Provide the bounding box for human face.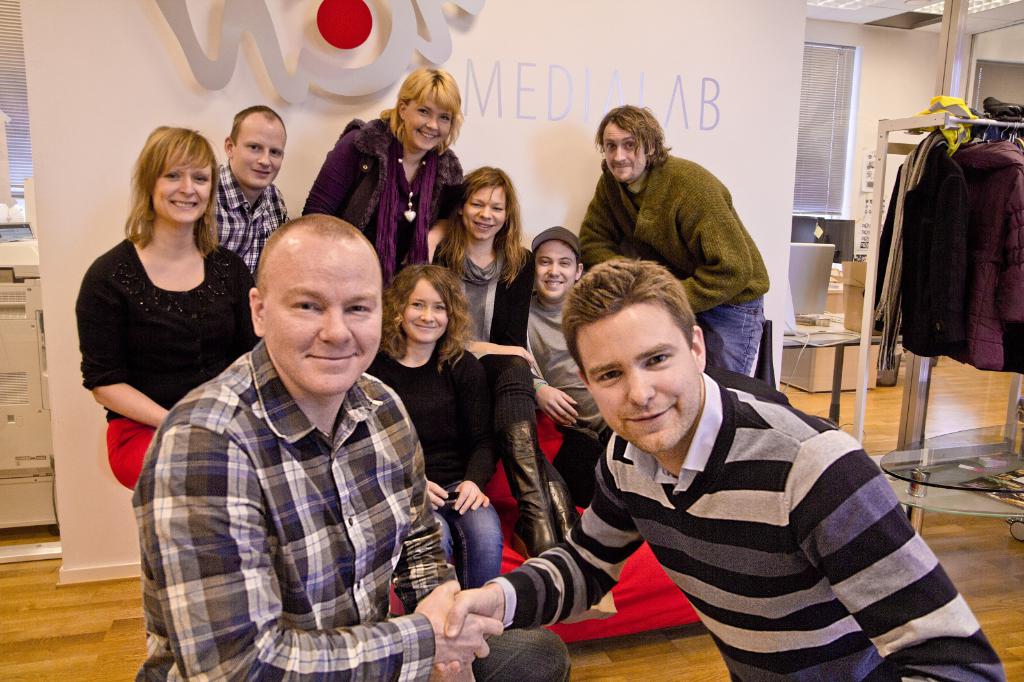
left=534, top=241, right=575, bottom=299.
